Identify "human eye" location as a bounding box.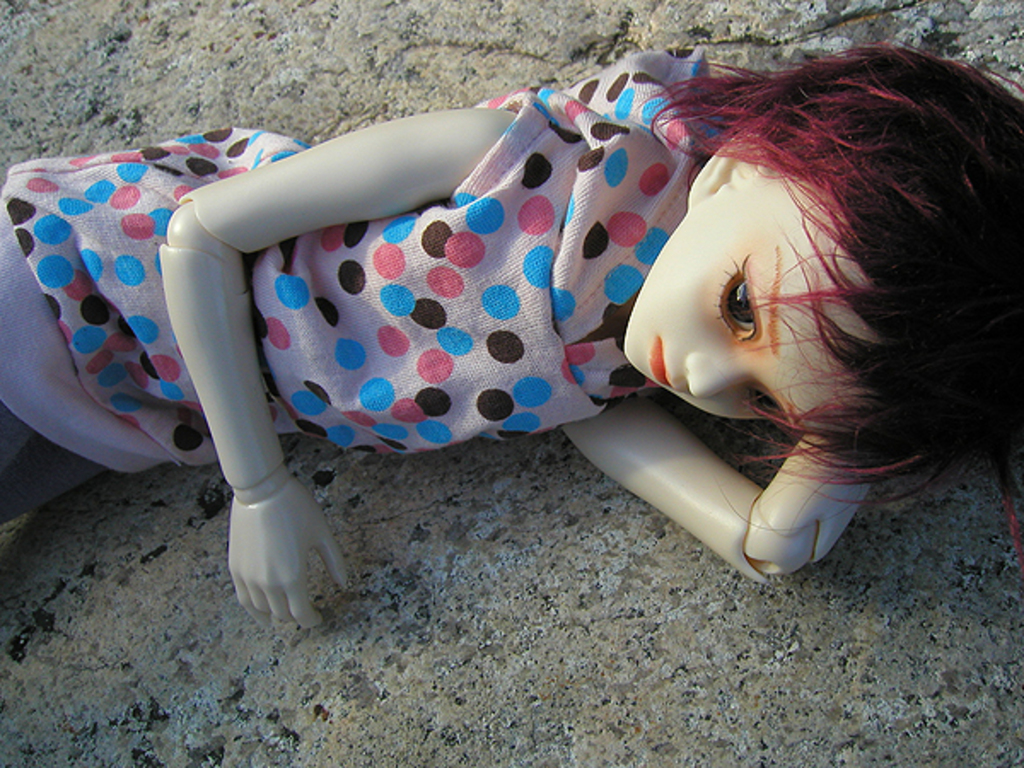
(left=749, top=382, right=782, bottom=430).
